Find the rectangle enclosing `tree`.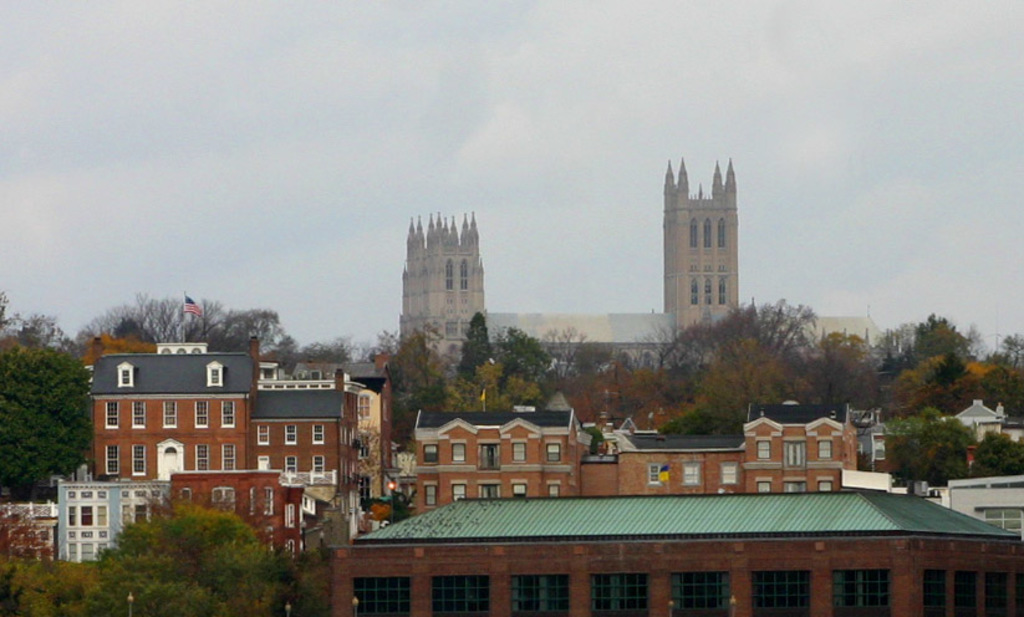
(704, 340, 810, 434).
